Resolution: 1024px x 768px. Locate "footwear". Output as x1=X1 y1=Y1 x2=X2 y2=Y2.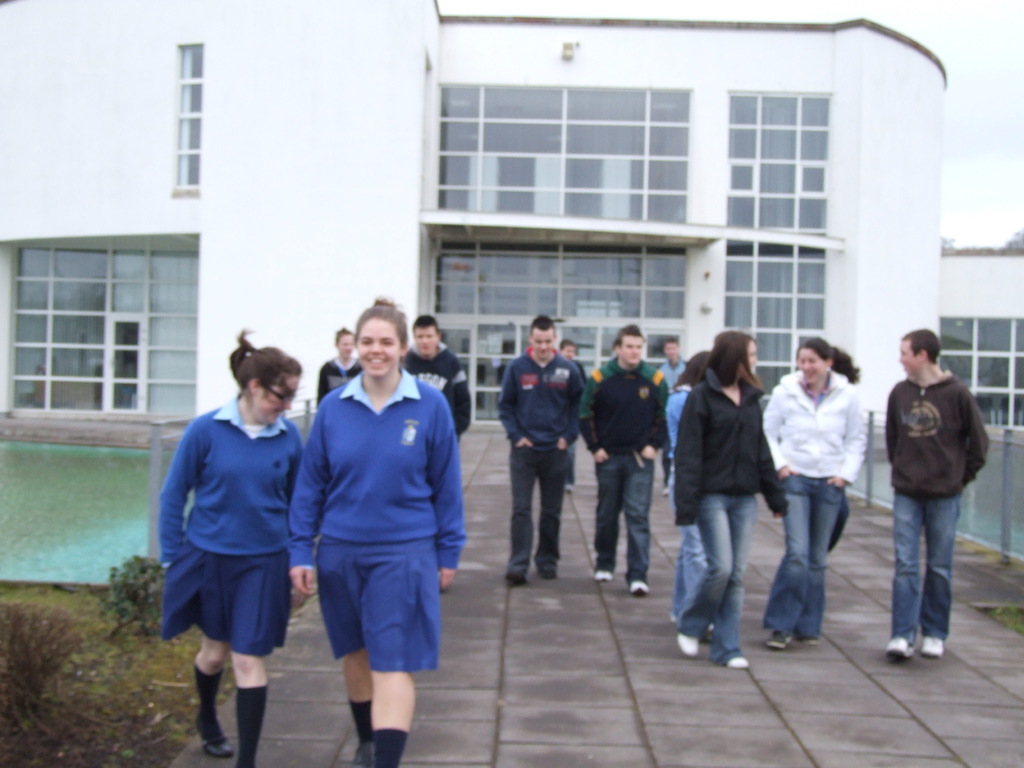
x1=629 y1=579 x2=649 y2=594.
